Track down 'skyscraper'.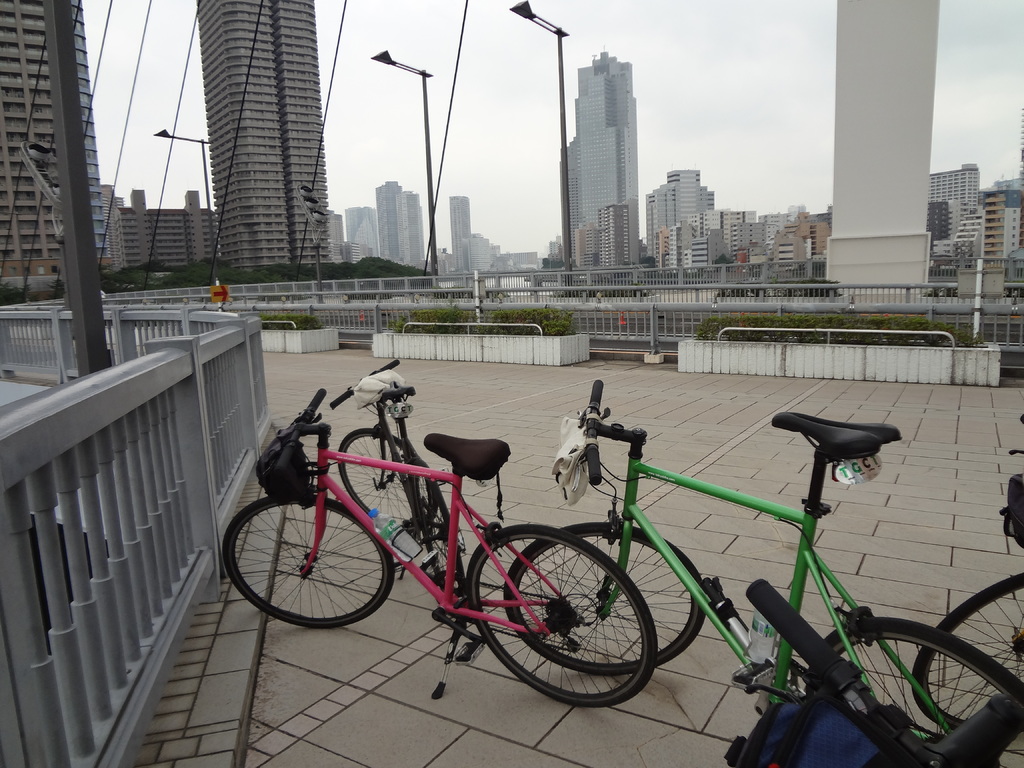
Tracked to (0, 6, 124, 297).
